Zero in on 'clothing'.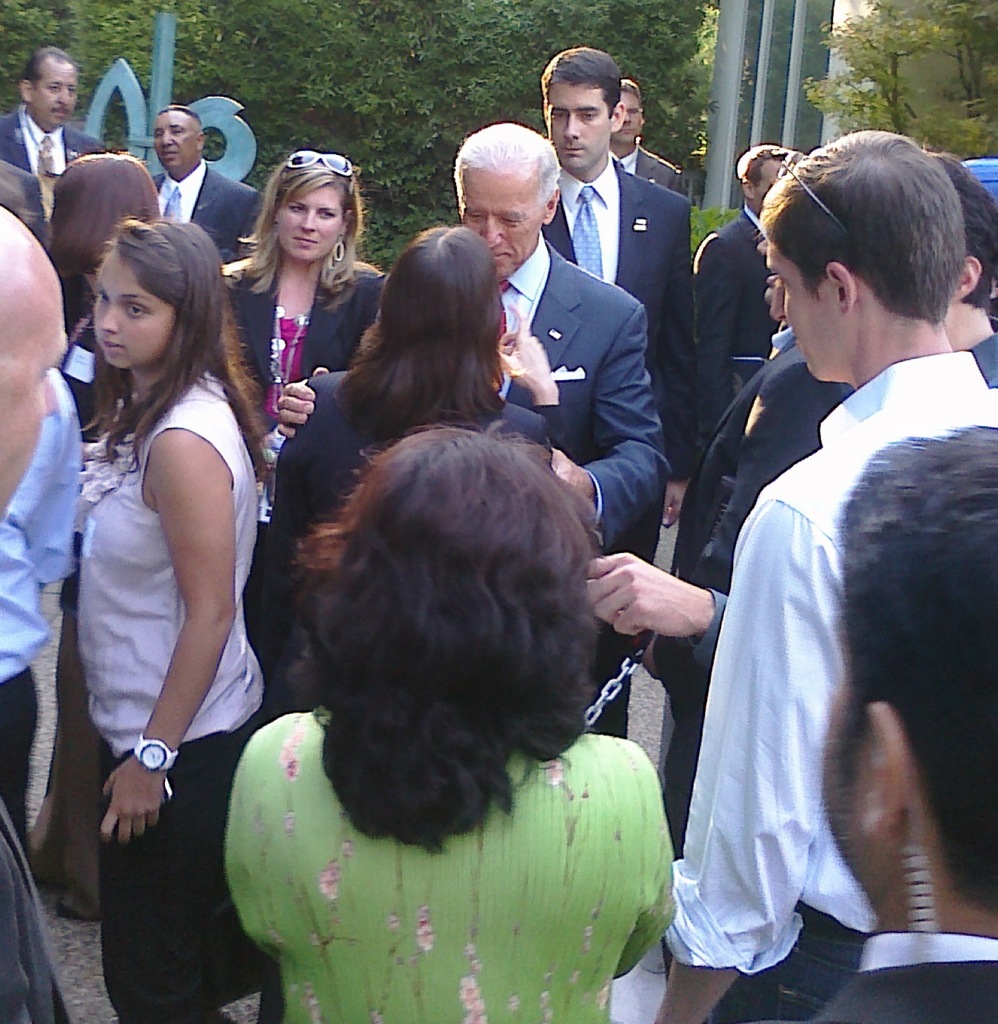
Zeroed in: {"x1": 210, "y1": 731, "x2": 676, "y2": 1023}.
